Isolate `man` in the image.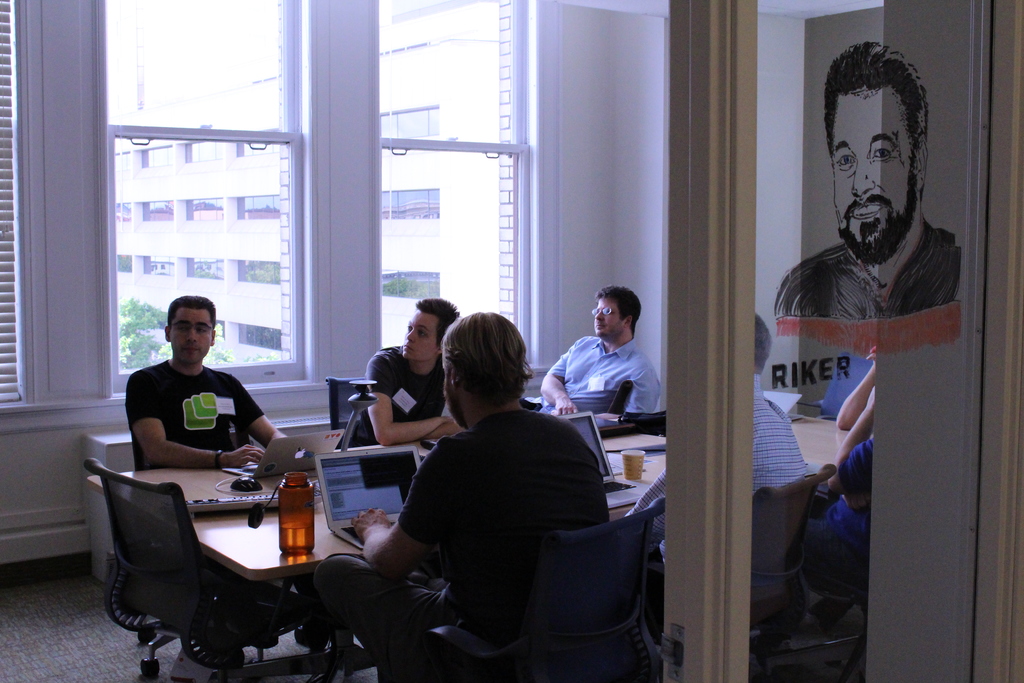
Isolated region: crop(353, 306, 633, 671).
